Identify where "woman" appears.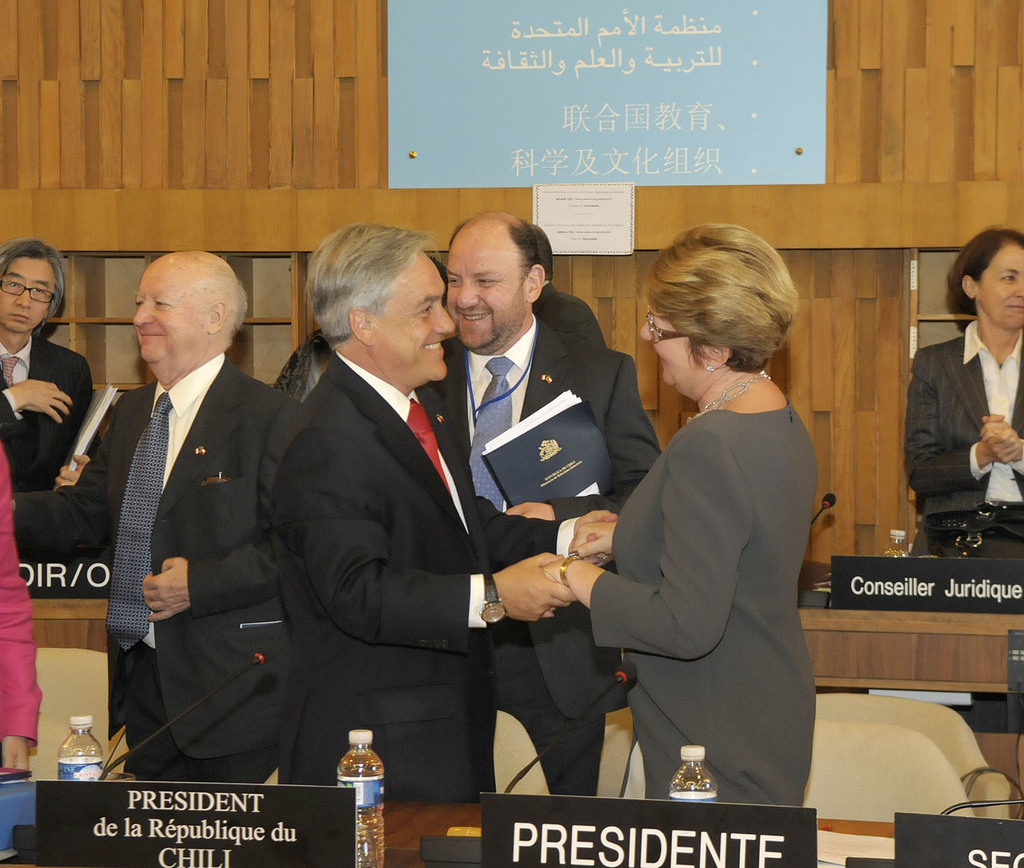
Appears at box=[910, 223, 1023, 558].
